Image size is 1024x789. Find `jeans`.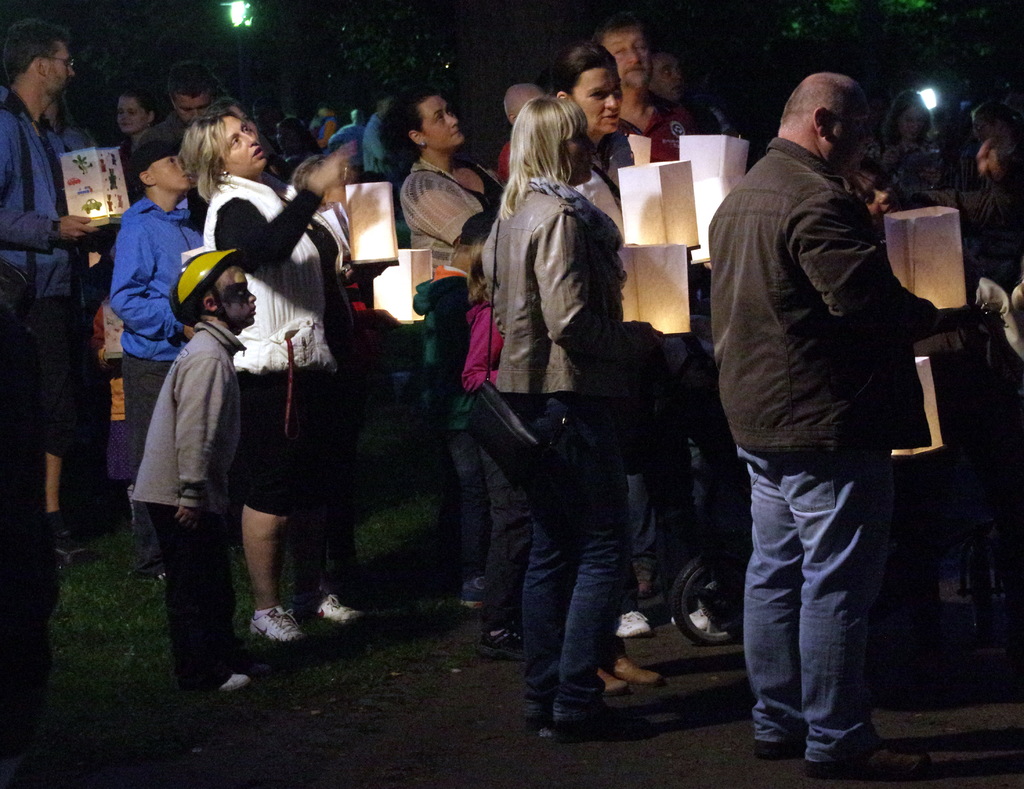
detection(719, 443, 881, 758).
